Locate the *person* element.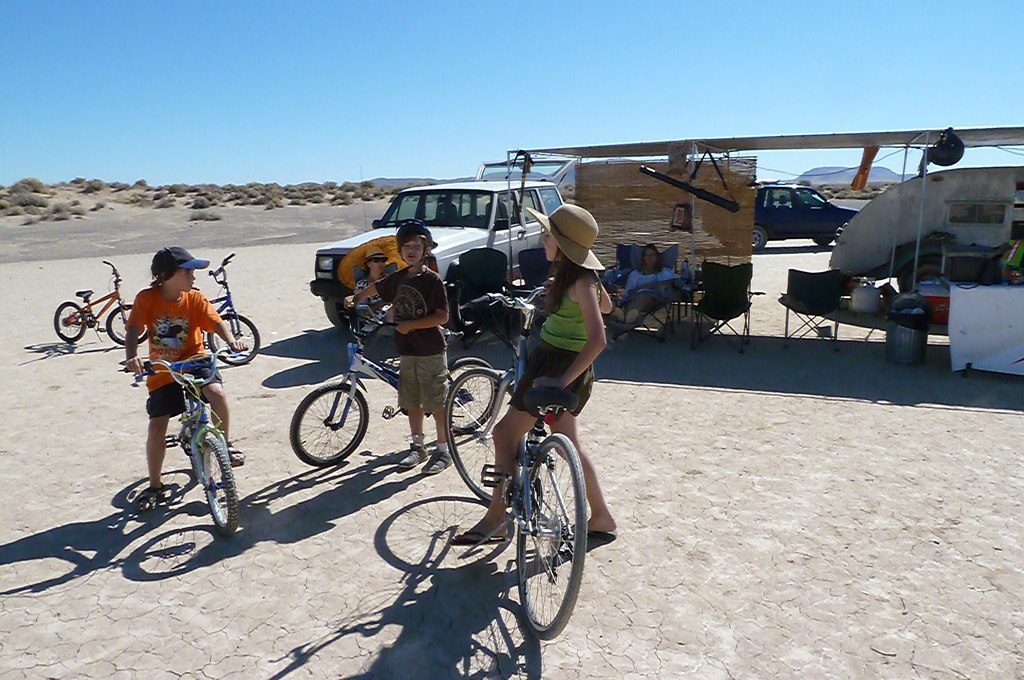
Element bbox: Rect(114, 233, 223, 540).
